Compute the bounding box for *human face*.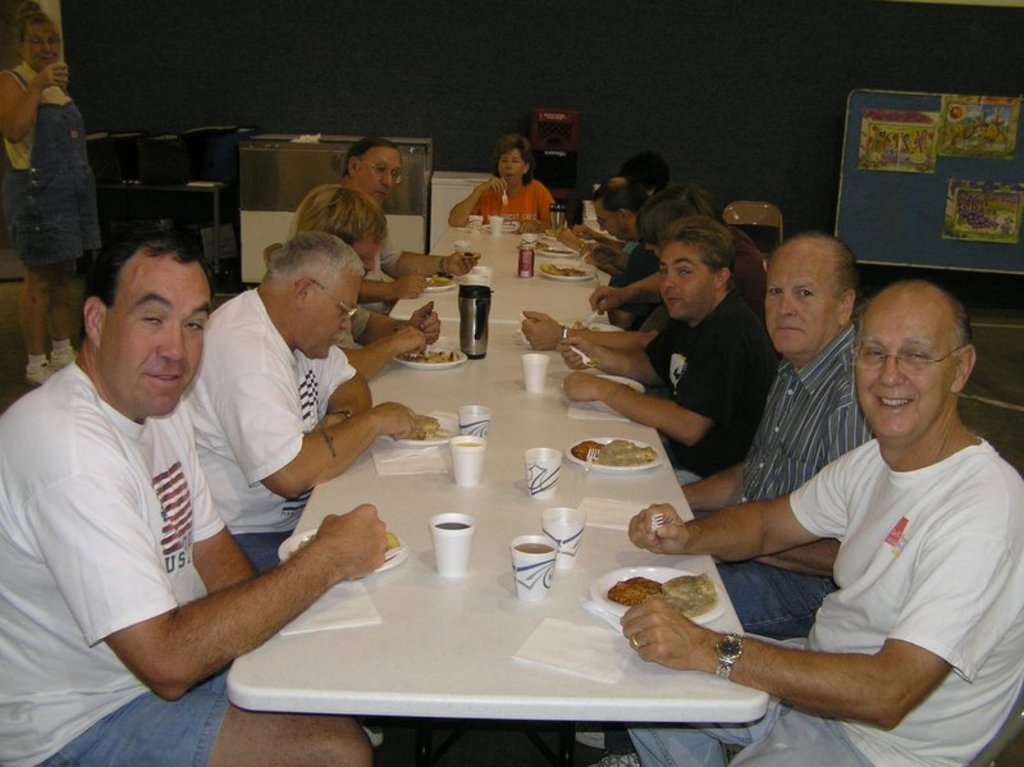
358, 149, 399, 200.
